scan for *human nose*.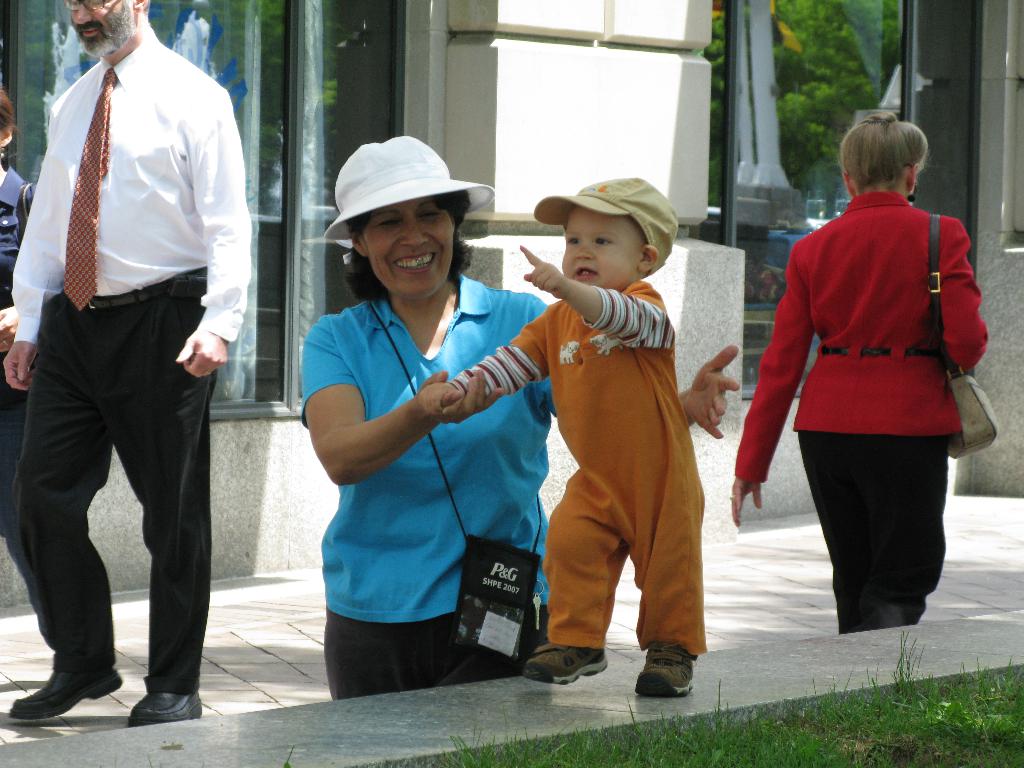
Scan result: locate(573, 241, 593, 261).
